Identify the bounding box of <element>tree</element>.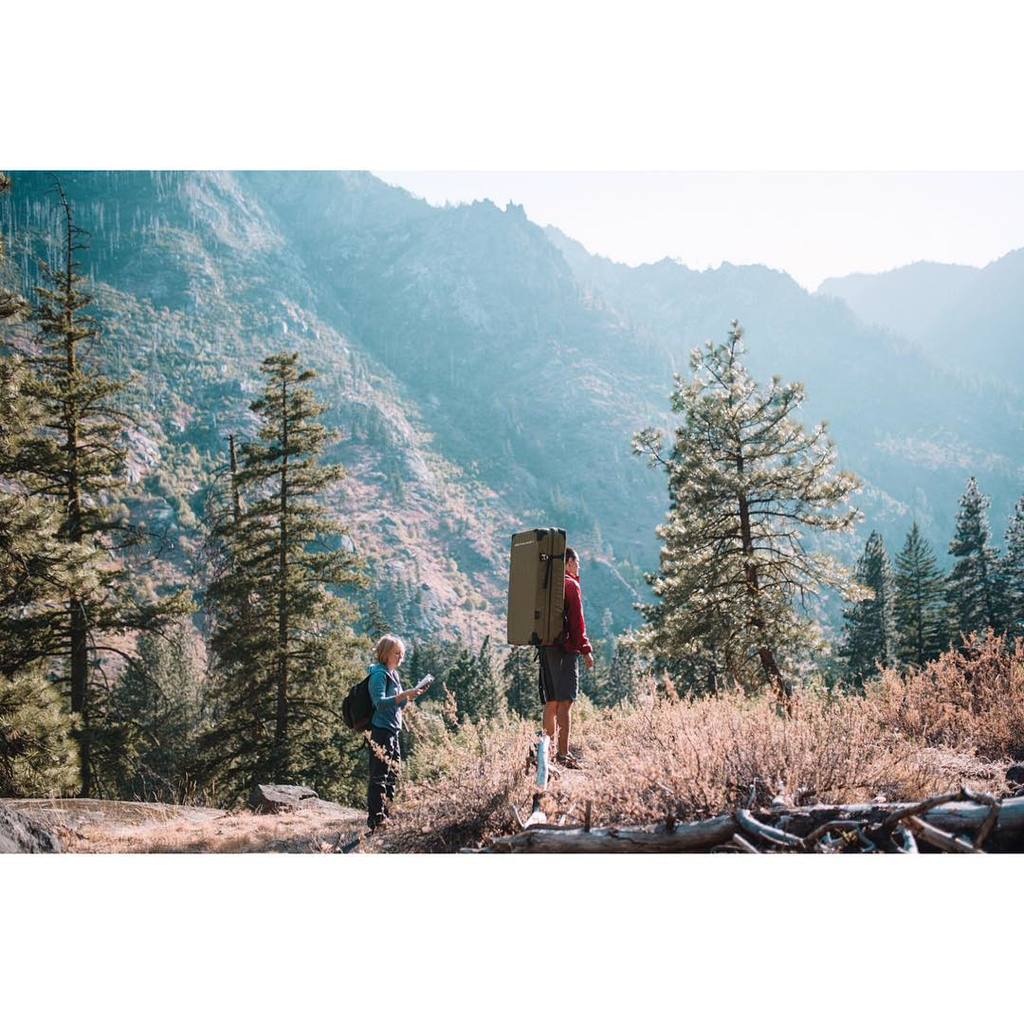
{"x1": 995, "y1": 492, "x2": 1023, "y2": 653}.
